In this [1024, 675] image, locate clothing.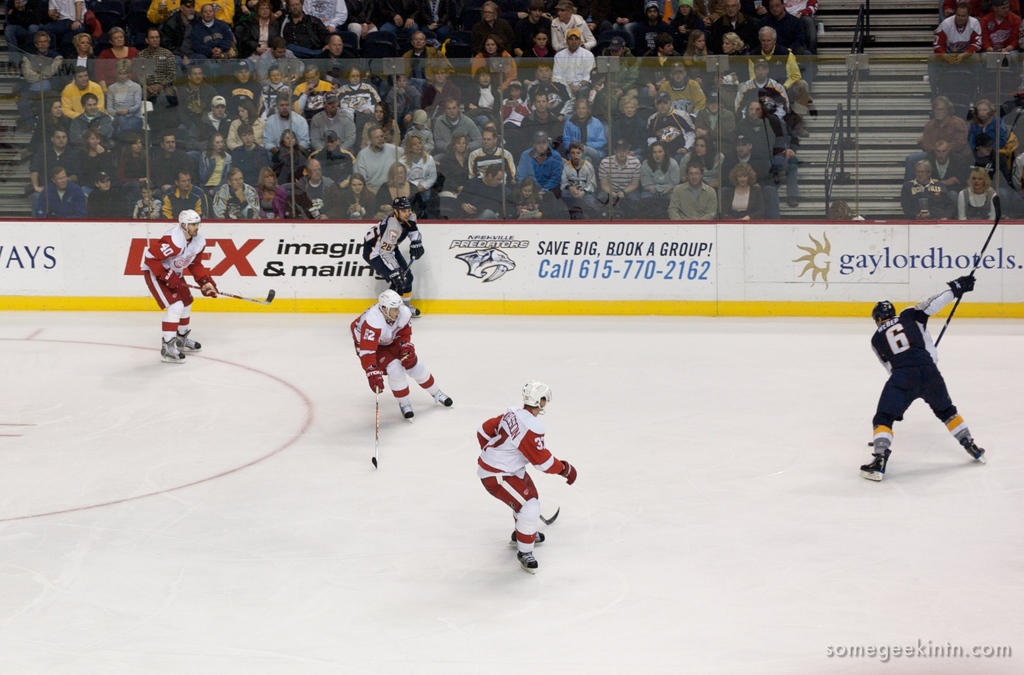
Bounding box: {"left": 476, "top": 404, "right": 563, "bottom": 552}.
